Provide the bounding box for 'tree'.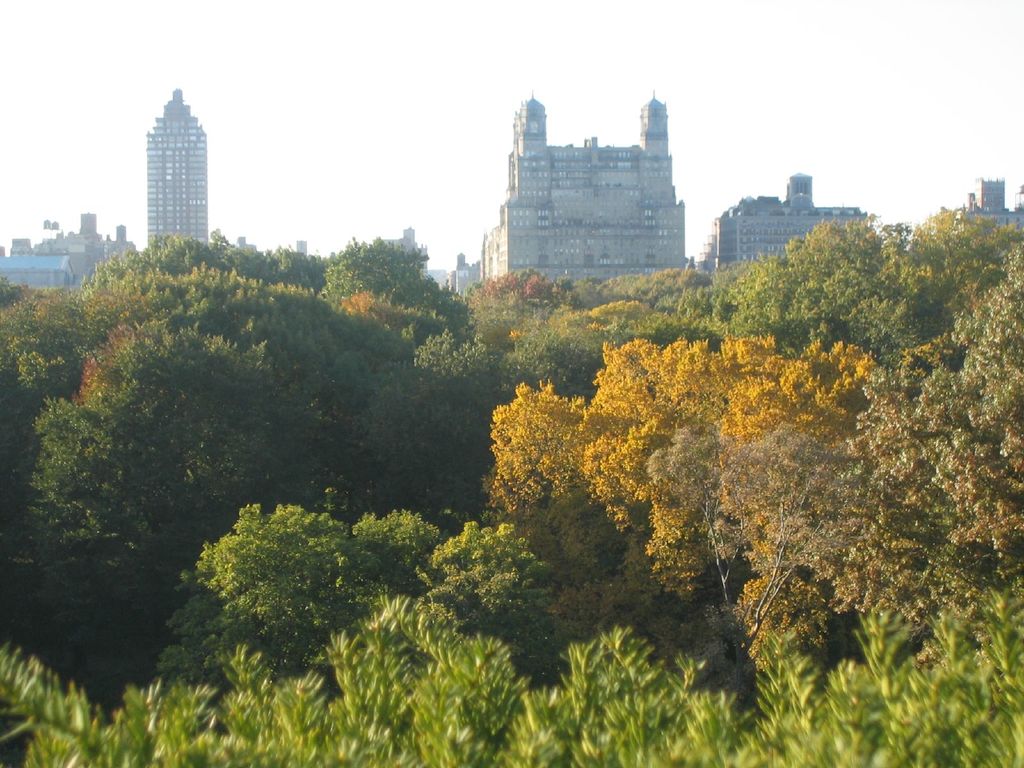
bbox=(591, 262, 705, 296).
